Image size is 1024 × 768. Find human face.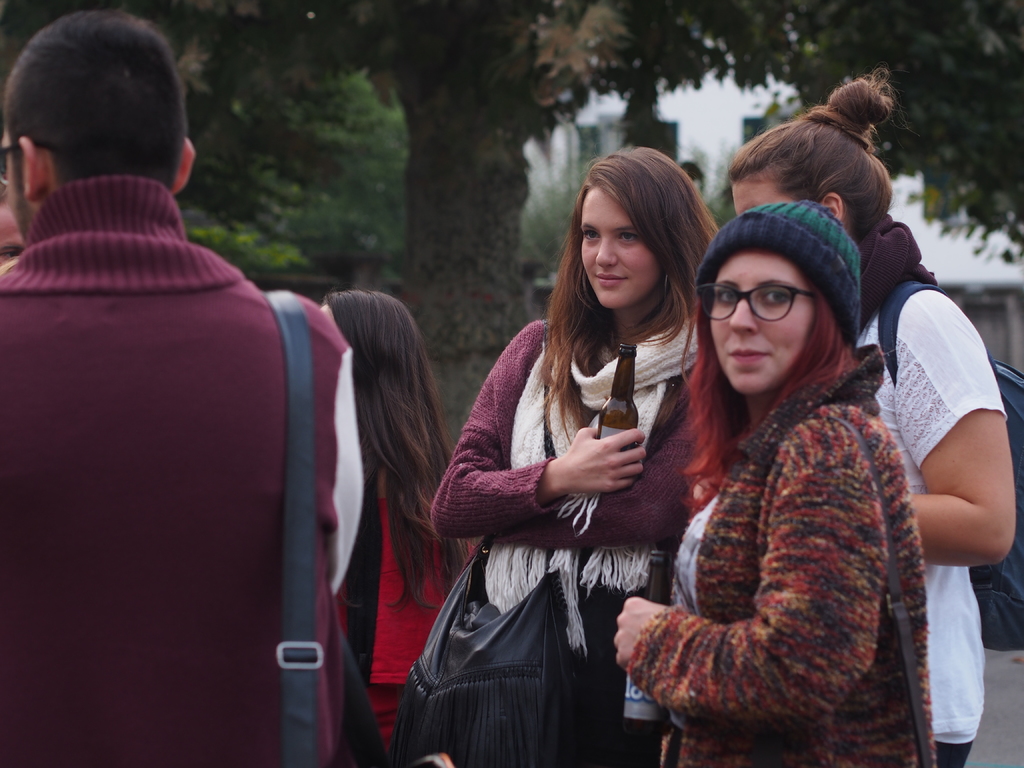
bbox=[579, 184, 663, 307].
